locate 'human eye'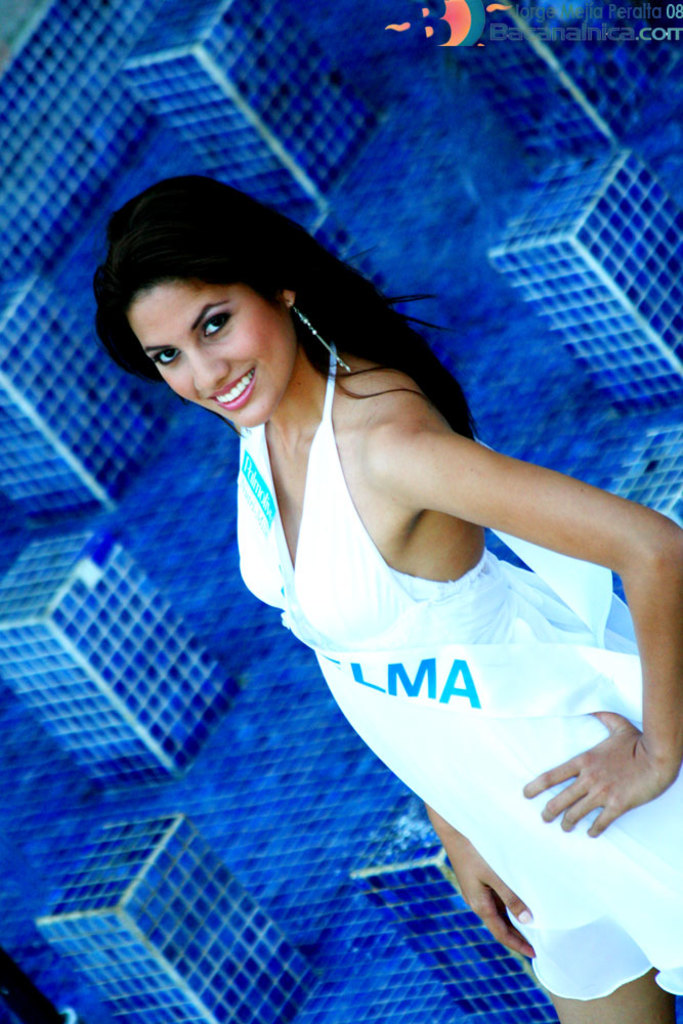
pyautogui.locateOnScreen(201, 311, 231, 342)
